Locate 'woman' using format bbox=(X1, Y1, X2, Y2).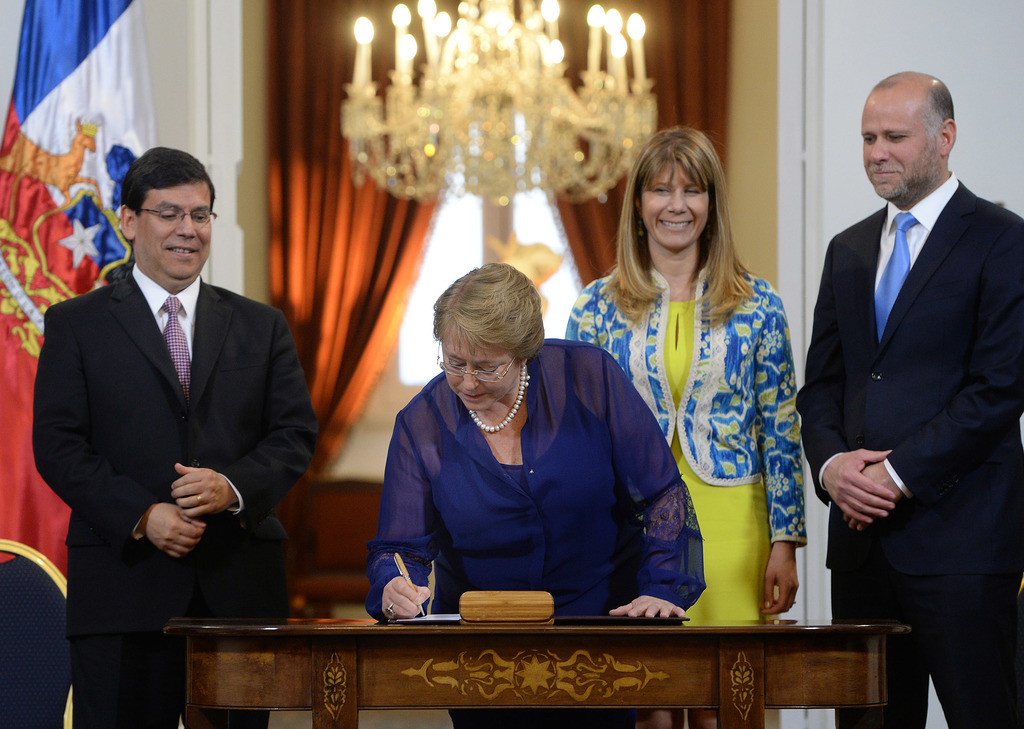
bbox=(584, 129, 812, 648).
